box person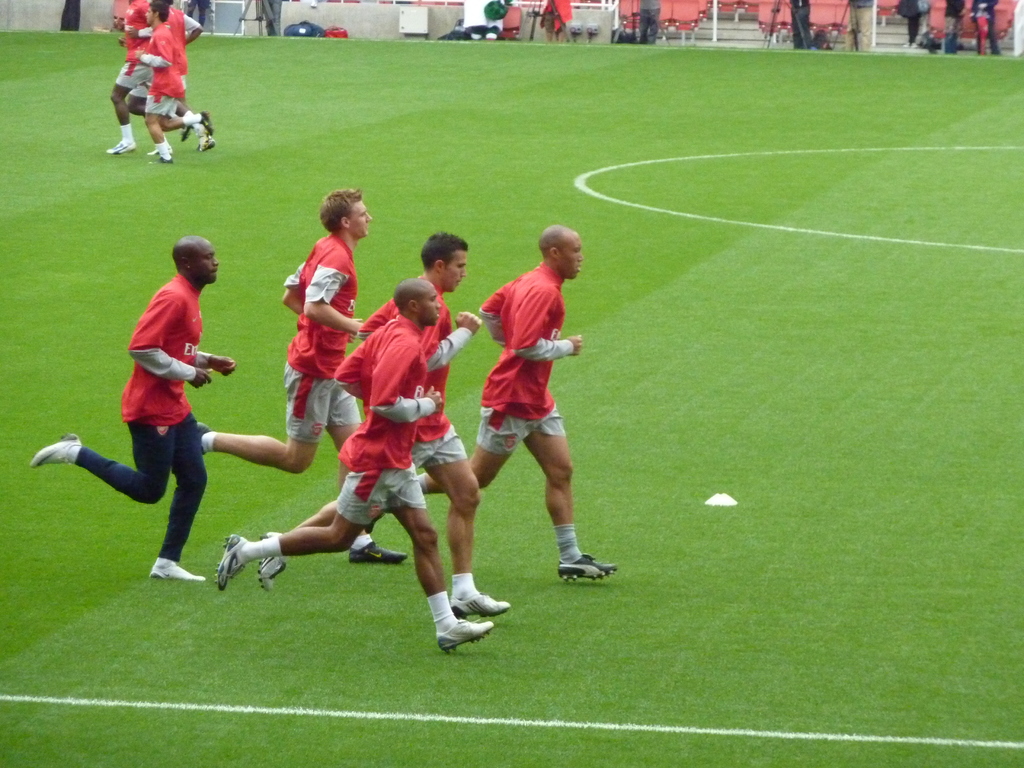
<region>257, 229, 510, 620</region>
